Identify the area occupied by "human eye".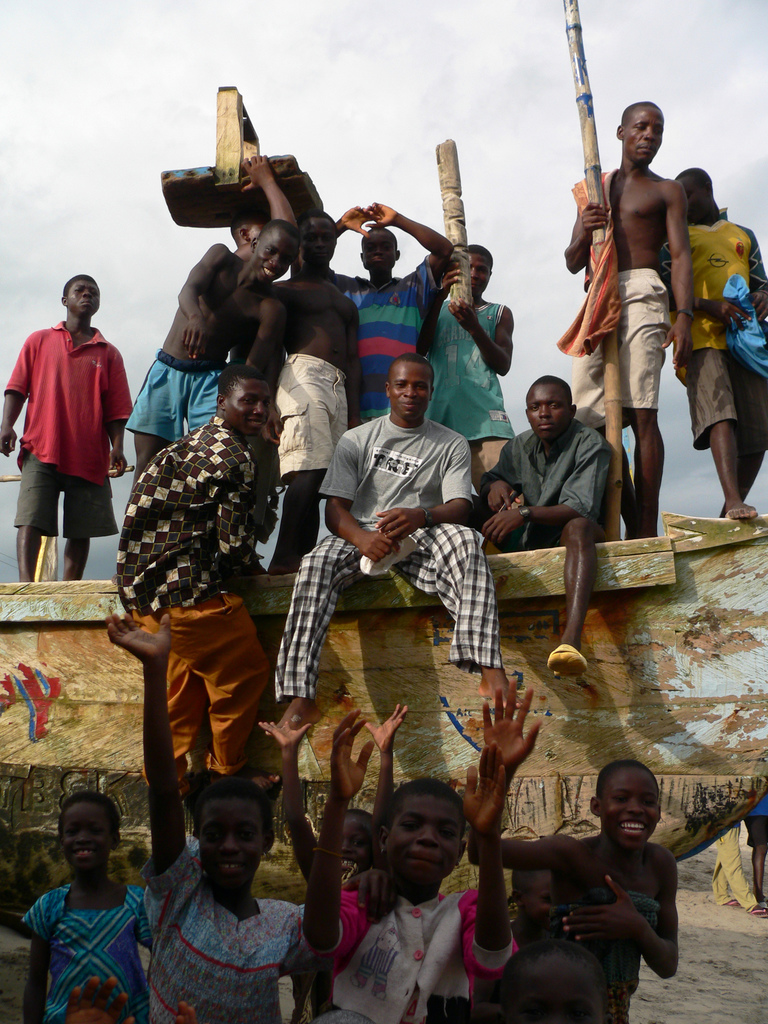
Area: [left=387, top=377, right=417, bottom=393].
